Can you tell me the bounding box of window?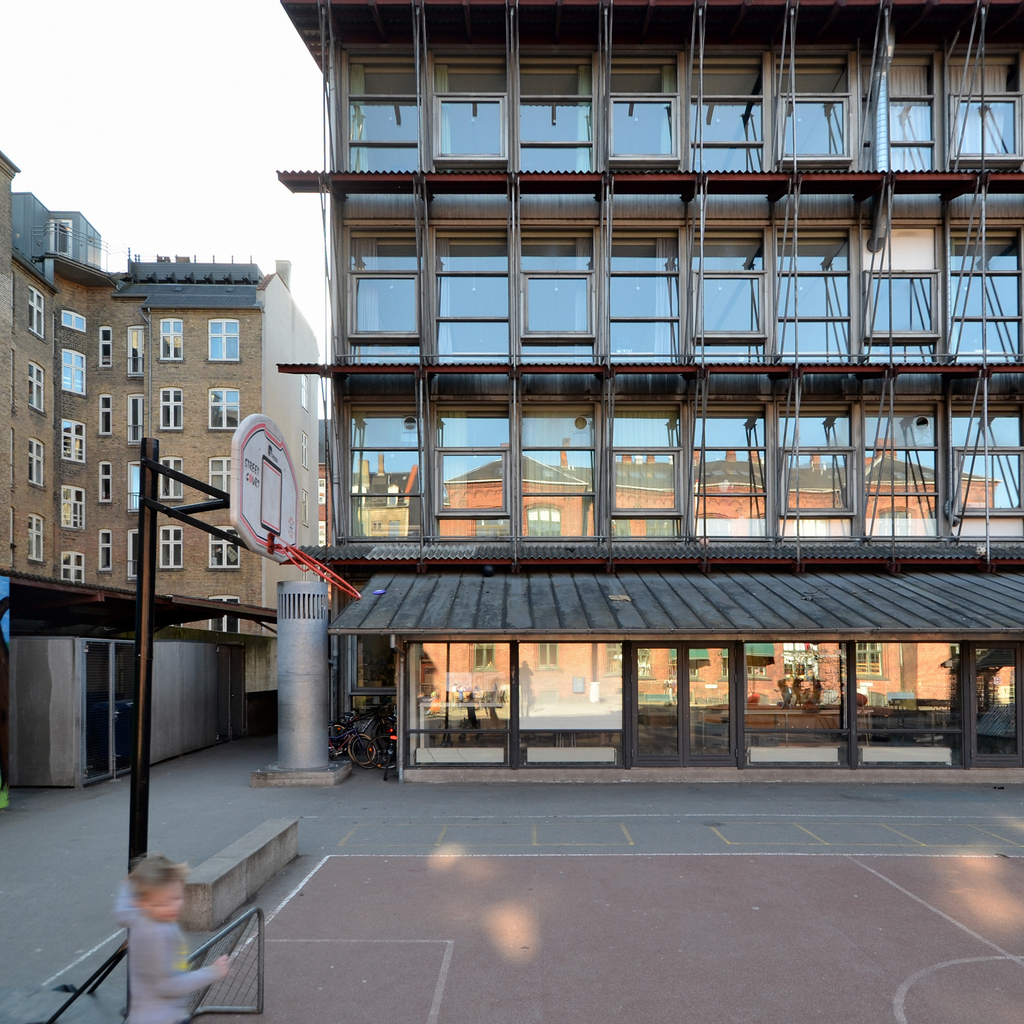
[x1=25, y1=281, x2=51, y2=344].
